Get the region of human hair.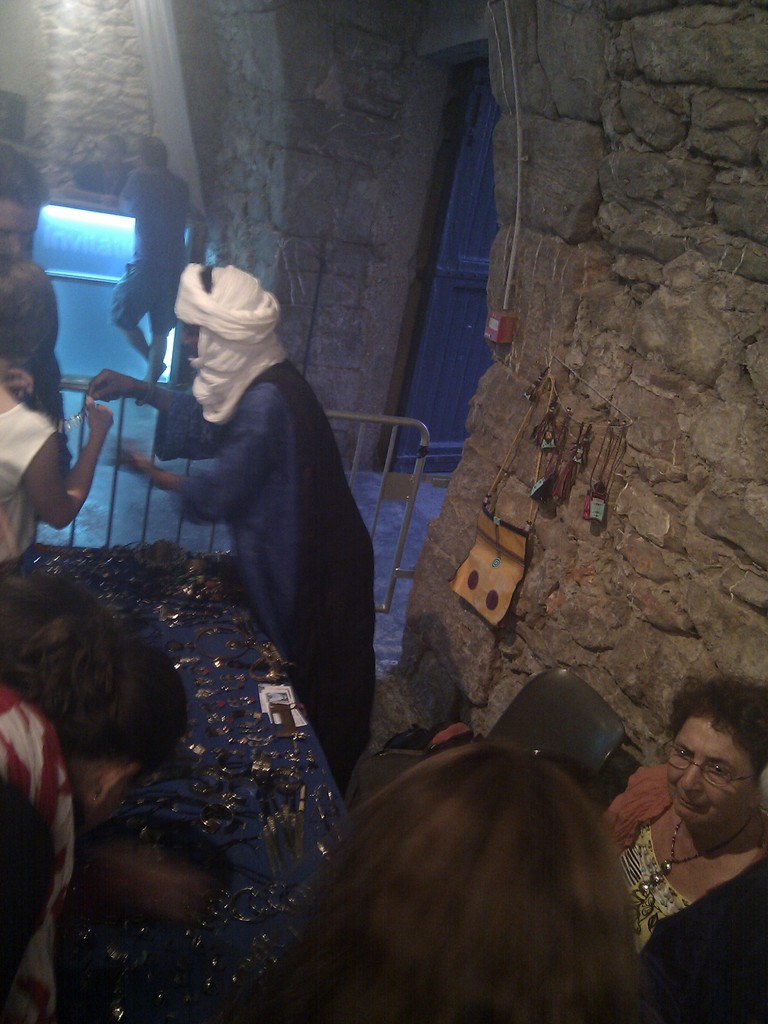
bbox=[668, 676, 767, 784].
